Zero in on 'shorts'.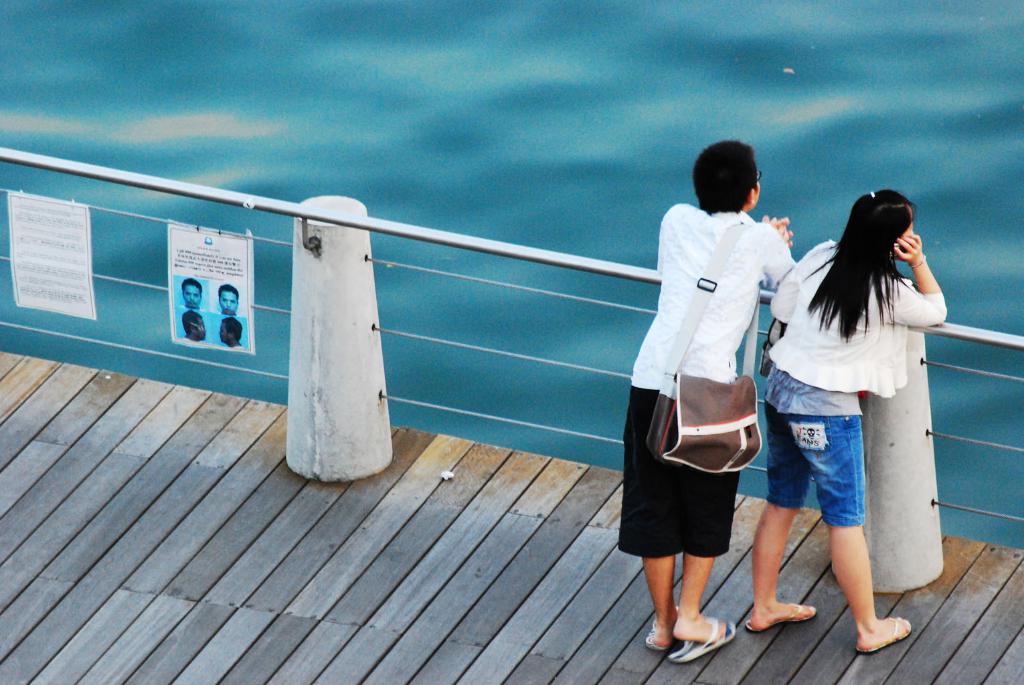
Zeroed in: (x1=764, y1=396, x2=867, y2=527).
